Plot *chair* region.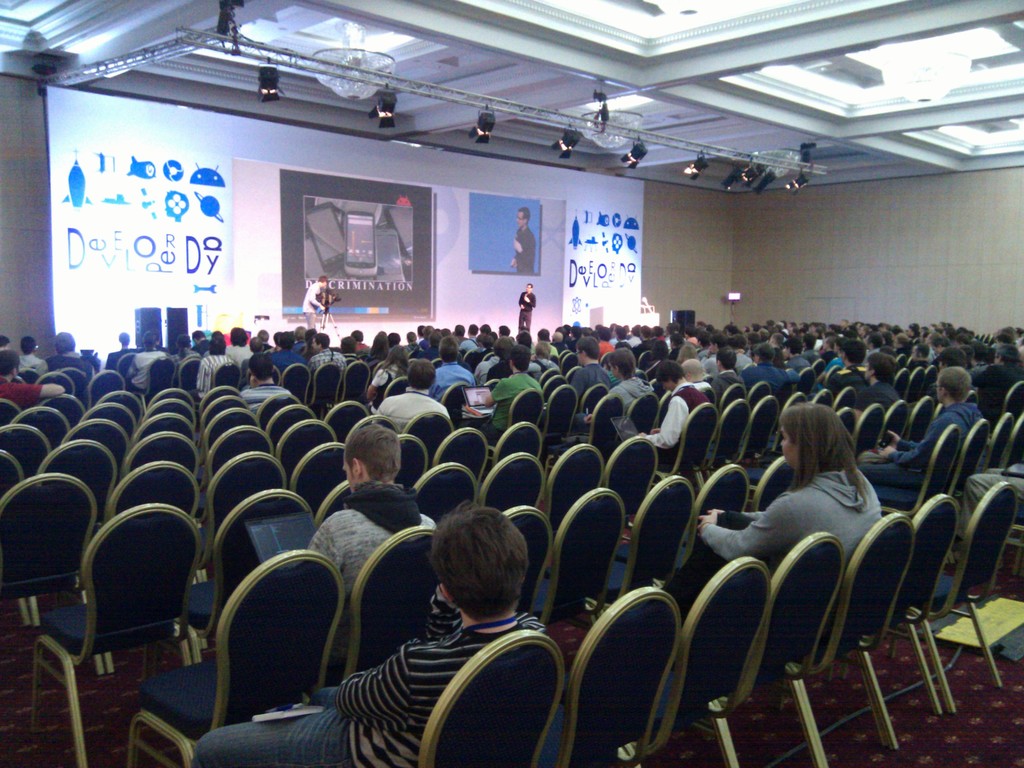
Plotted at (836, 407, 858, 450).
